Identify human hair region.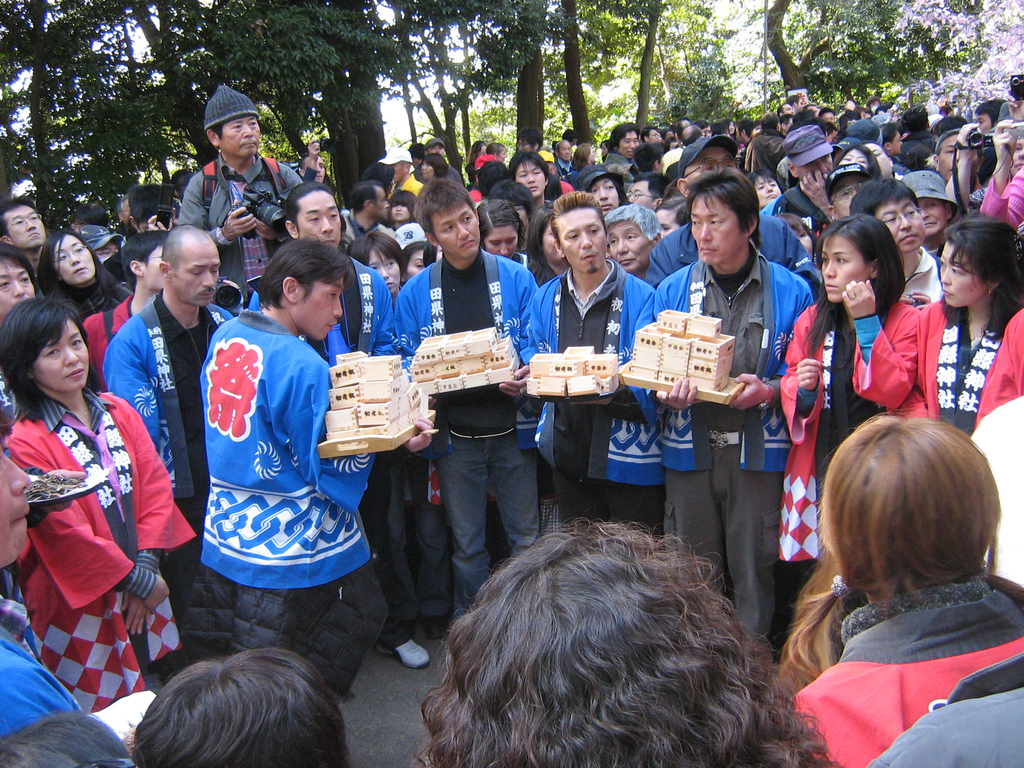
Region: locate(634, 143, 662, 173).
